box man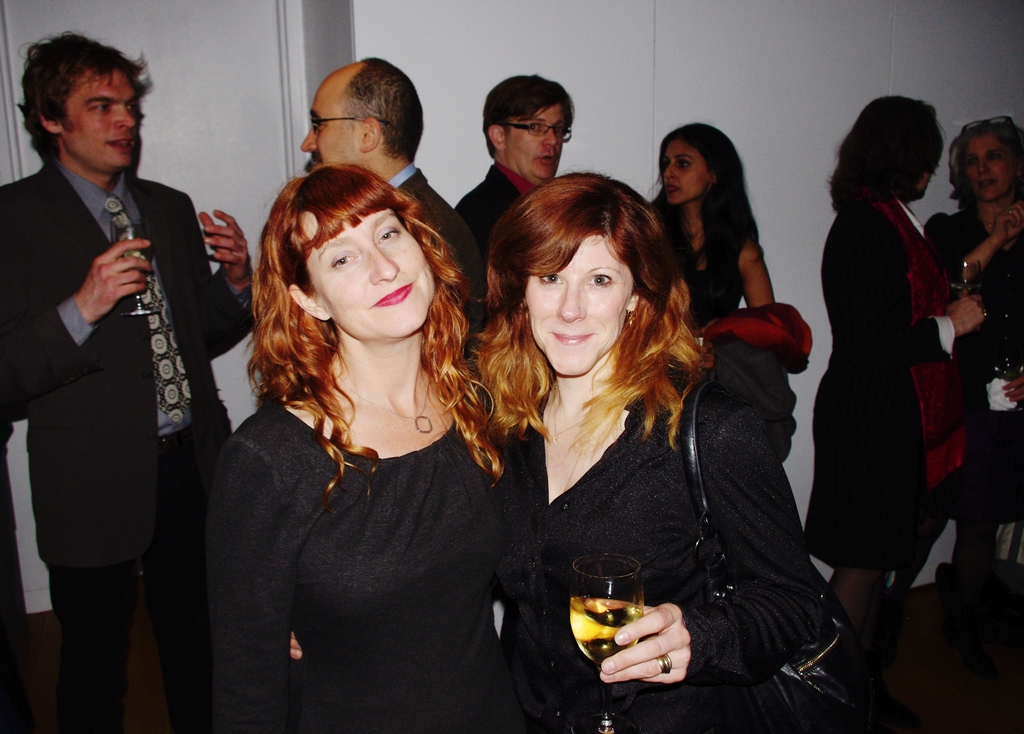
BBox(454, 73, 570, 329)
